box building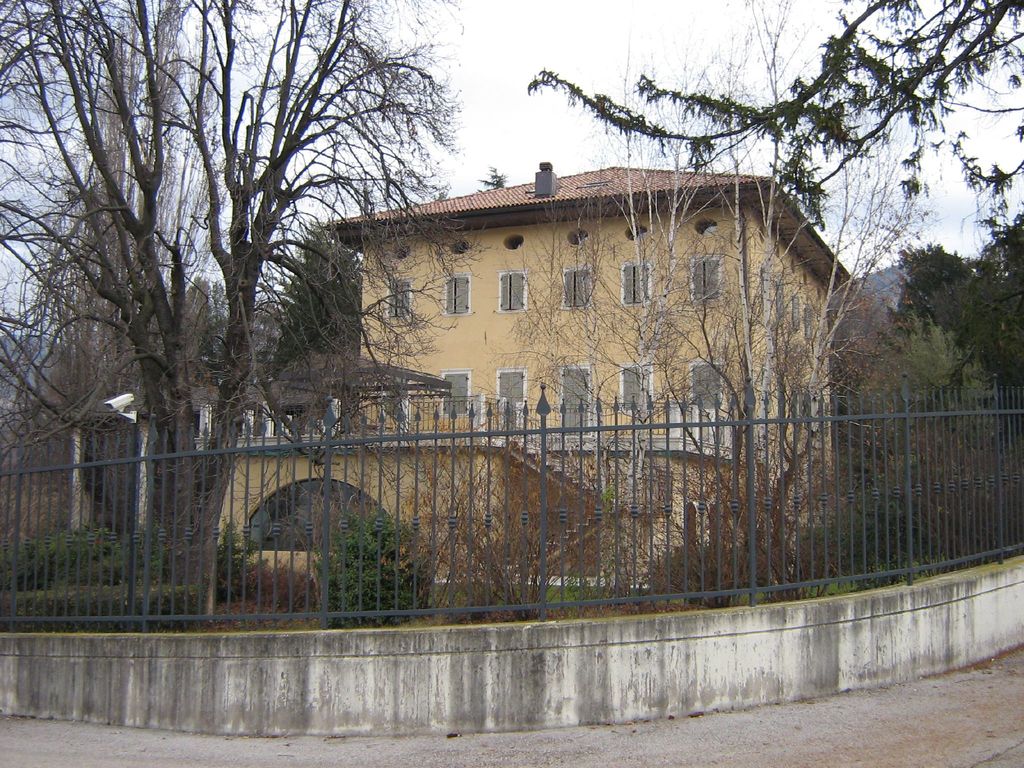
{"x1": 221, "y1": 164, "x2": 860, "y2": 592}
